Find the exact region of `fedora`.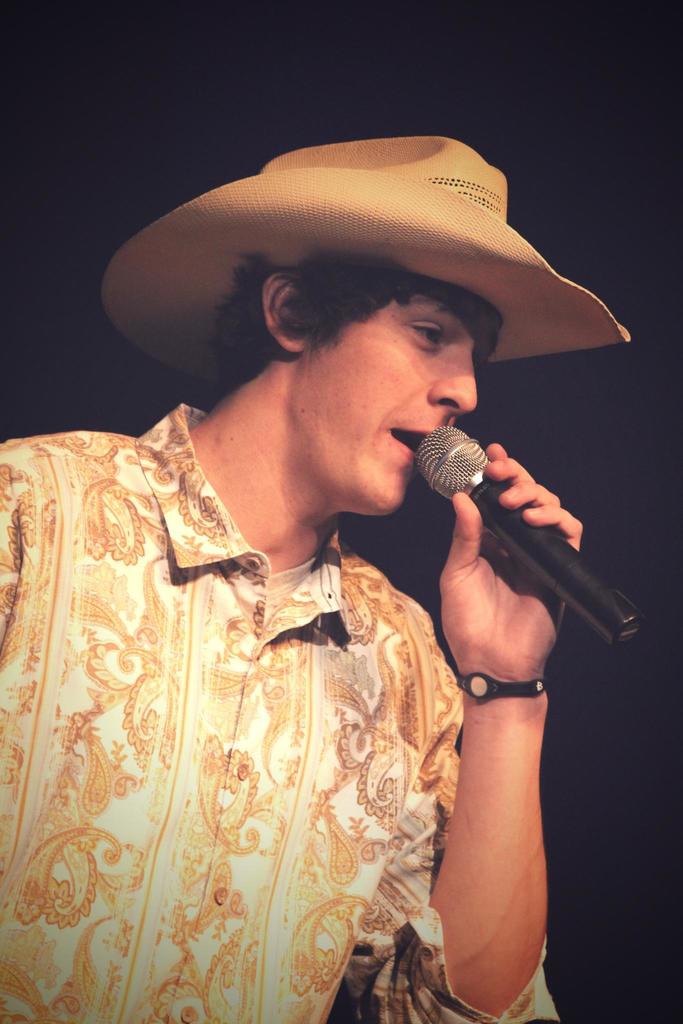
Exact region: [99, 138, 630, 369].
